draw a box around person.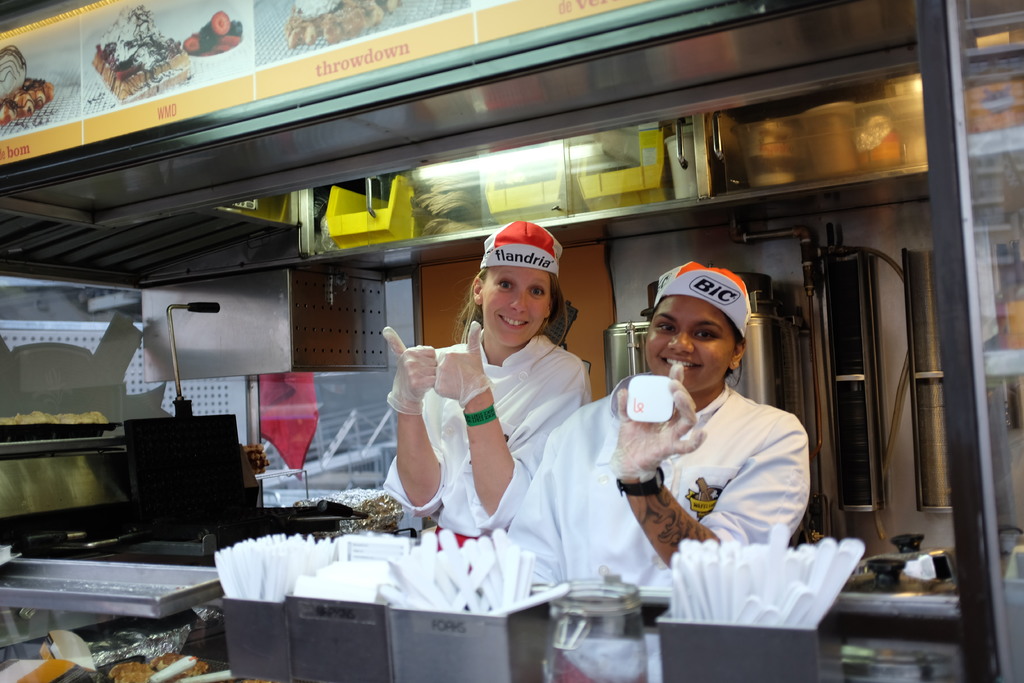
l=383, t=217, r=593, b=548.
